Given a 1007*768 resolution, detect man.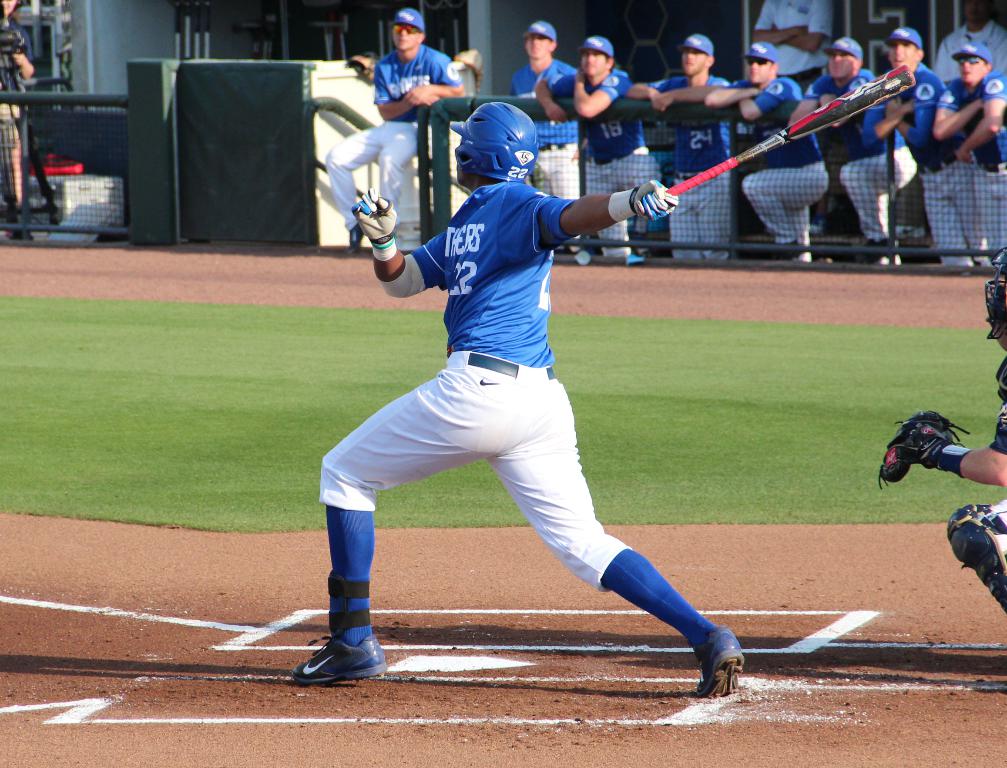
bbox=(289, 113, 746, 696).
